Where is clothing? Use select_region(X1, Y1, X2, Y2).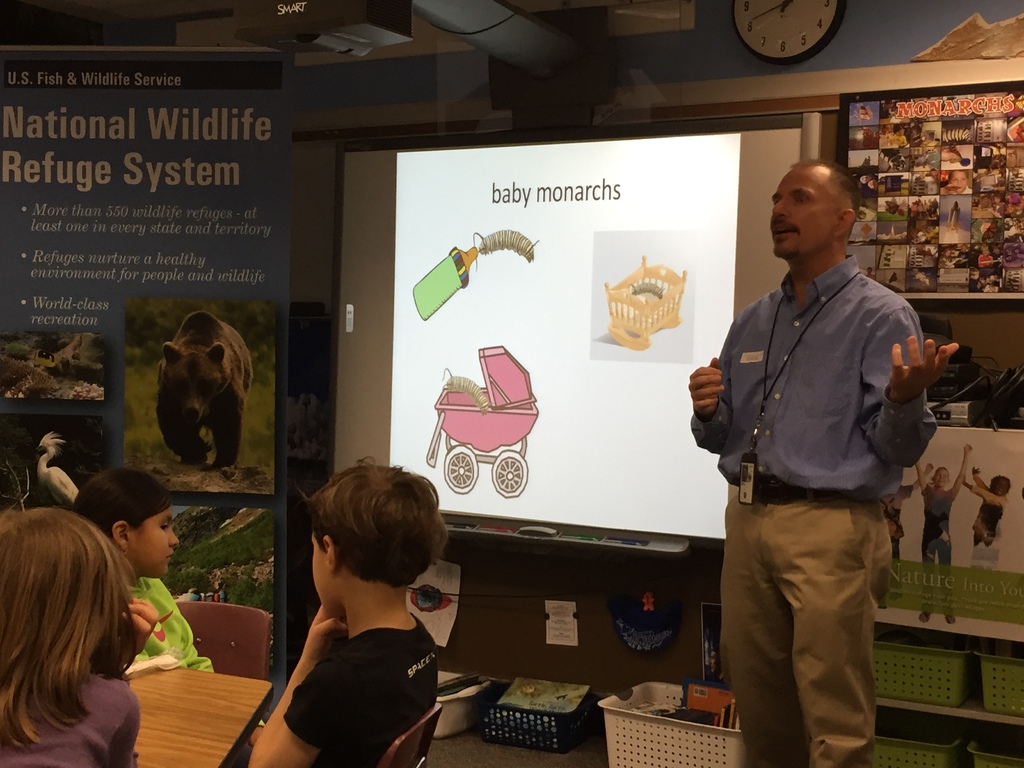
select_region(286, 617, 450, 767).
